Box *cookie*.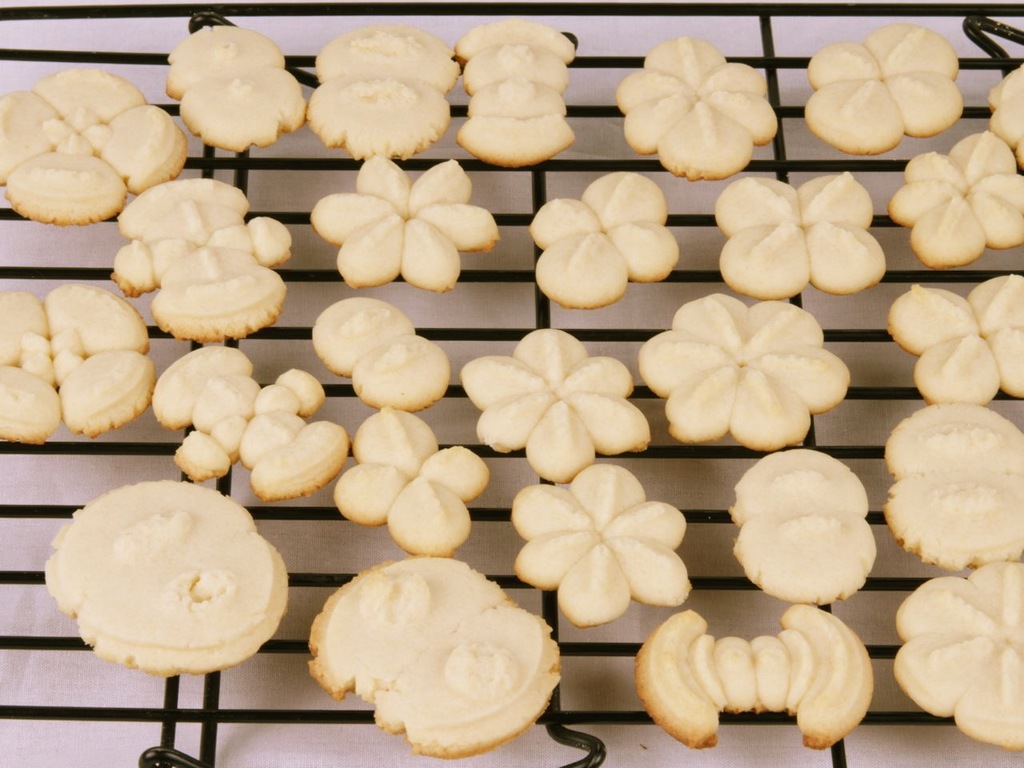
x1=889, y1=130, x2=1023, y2=270.
